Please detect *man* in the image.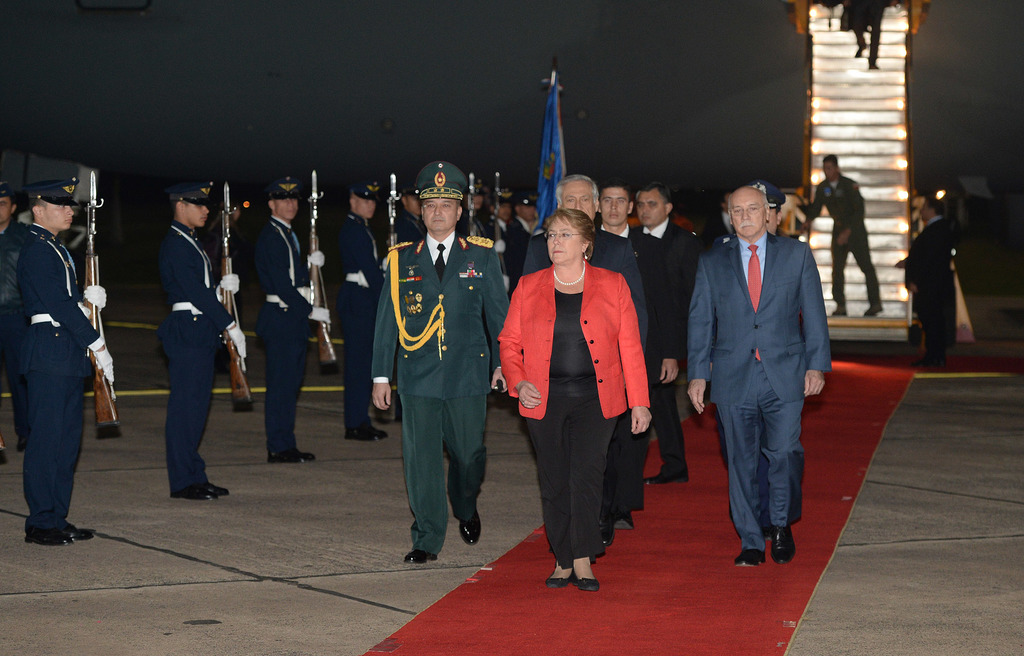
crop(323, 176, 390, 445).
